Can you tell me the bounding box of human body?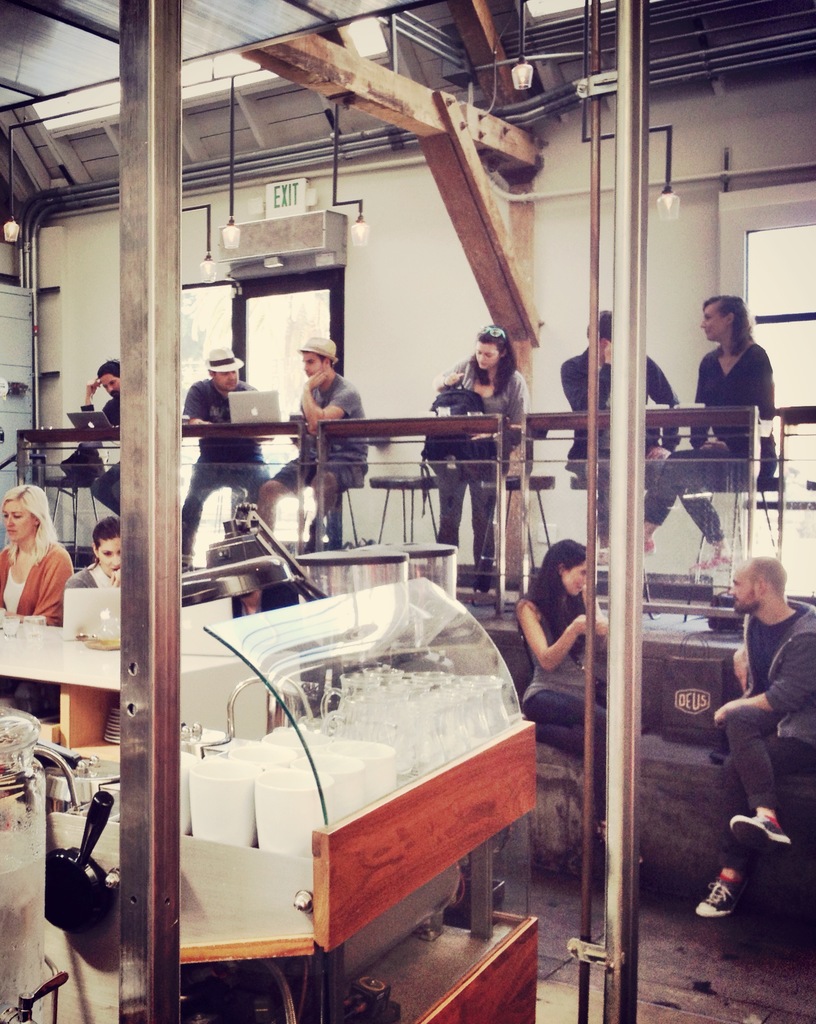
region(429, 349, 536, 589).
